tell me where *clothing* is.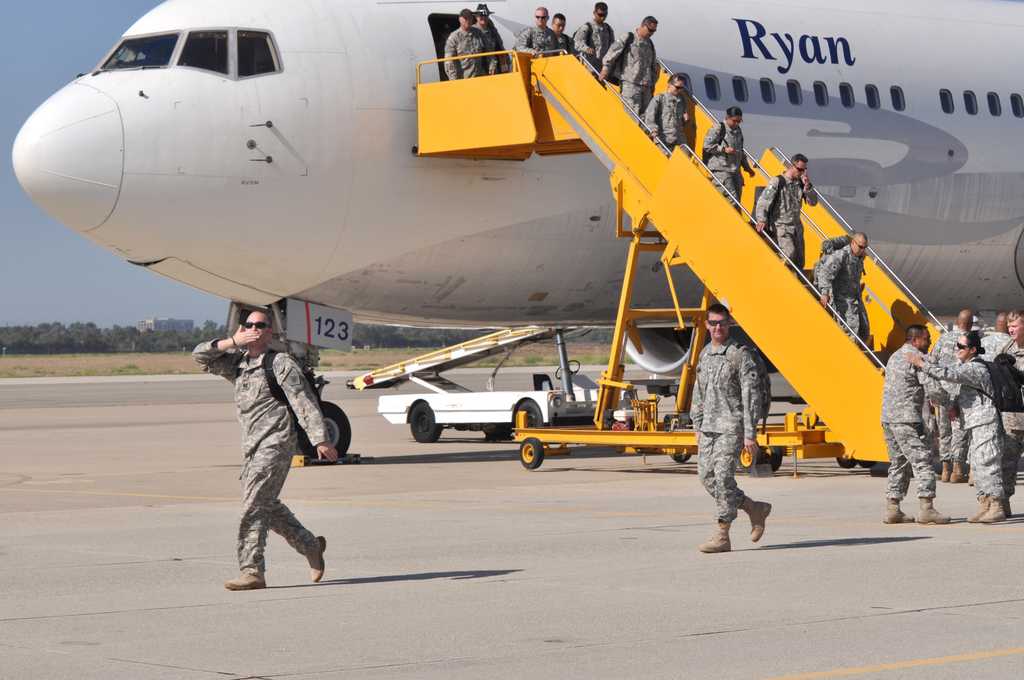
*clothing* is at bbox(694, 295, 794, 542).
